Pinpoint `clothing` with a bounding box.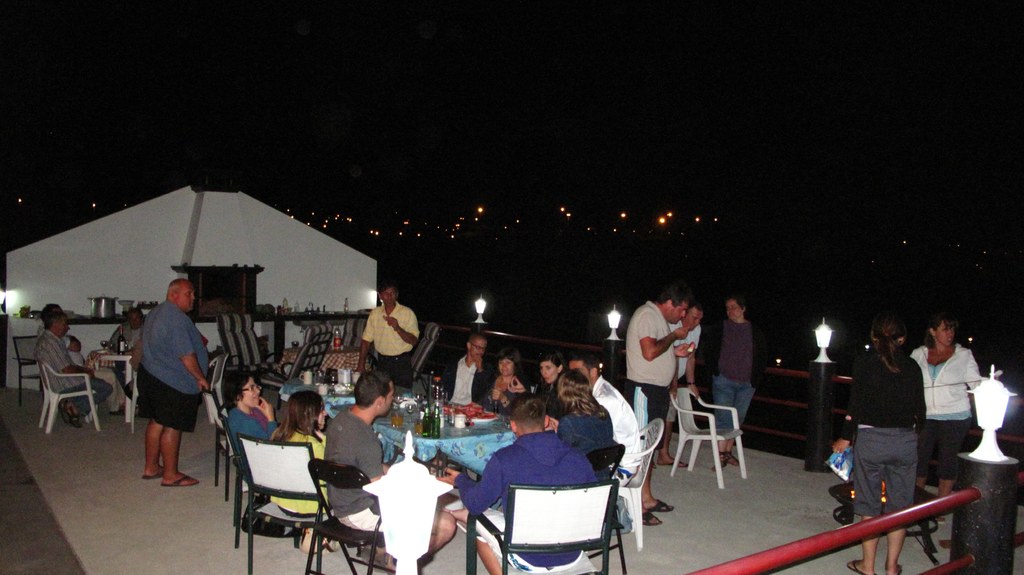
(566, 387, 611, 458).
